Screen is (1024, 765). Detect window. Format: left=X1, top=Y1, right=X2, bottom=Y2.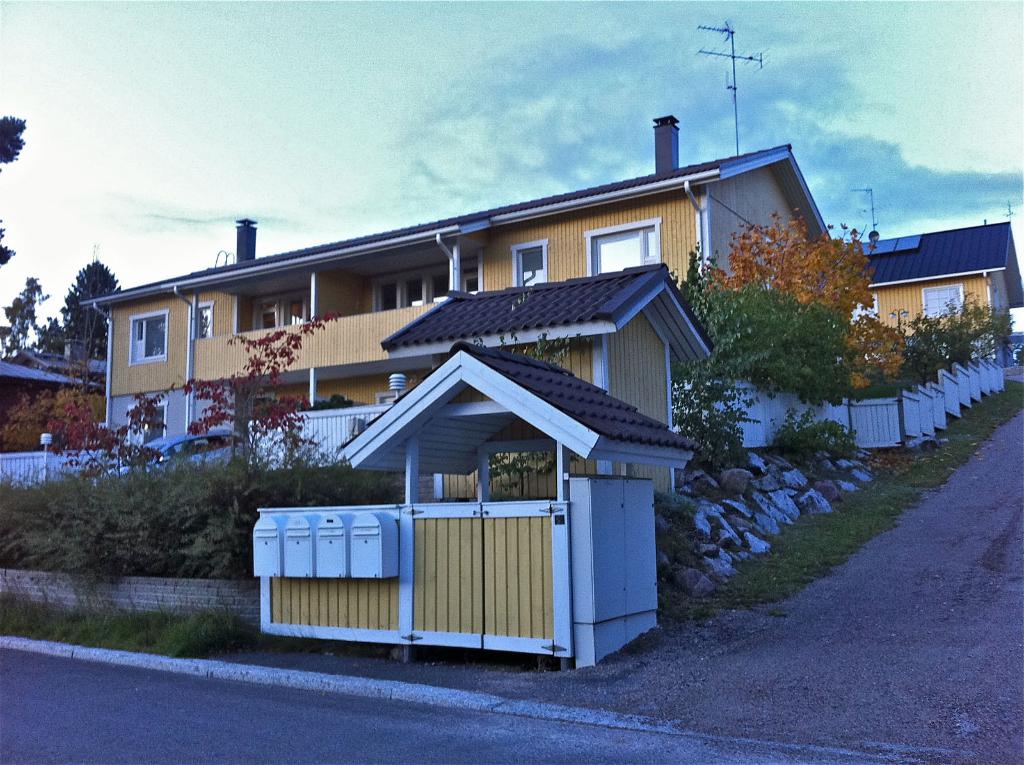
left=587, top=220, right=659, bottom=276.
